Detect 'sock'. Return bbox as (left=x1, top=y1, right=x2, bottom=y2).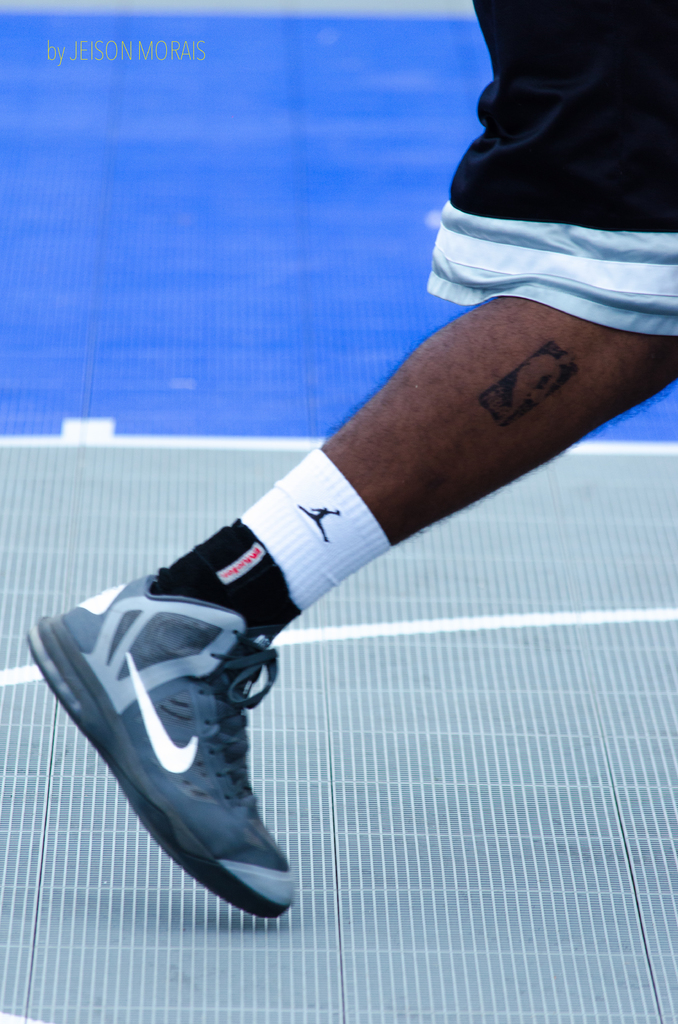
(left=151, top=440, right=393, bottom=635).
